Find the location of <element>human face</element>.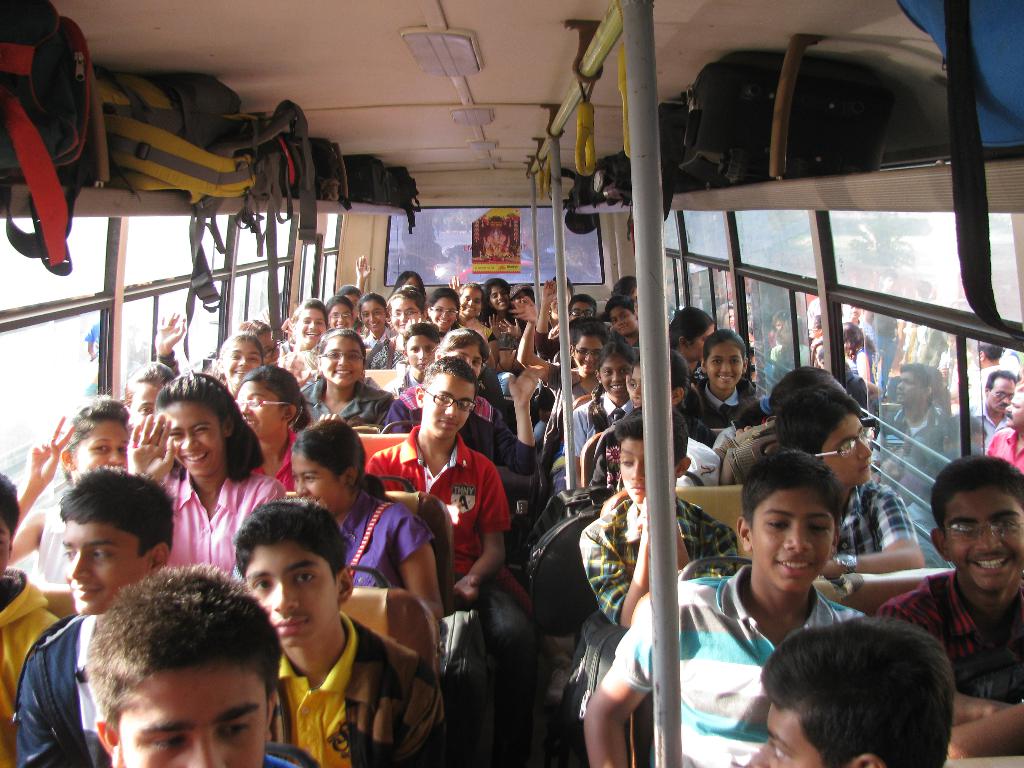
Location: region(752, 481, 837, 587).
